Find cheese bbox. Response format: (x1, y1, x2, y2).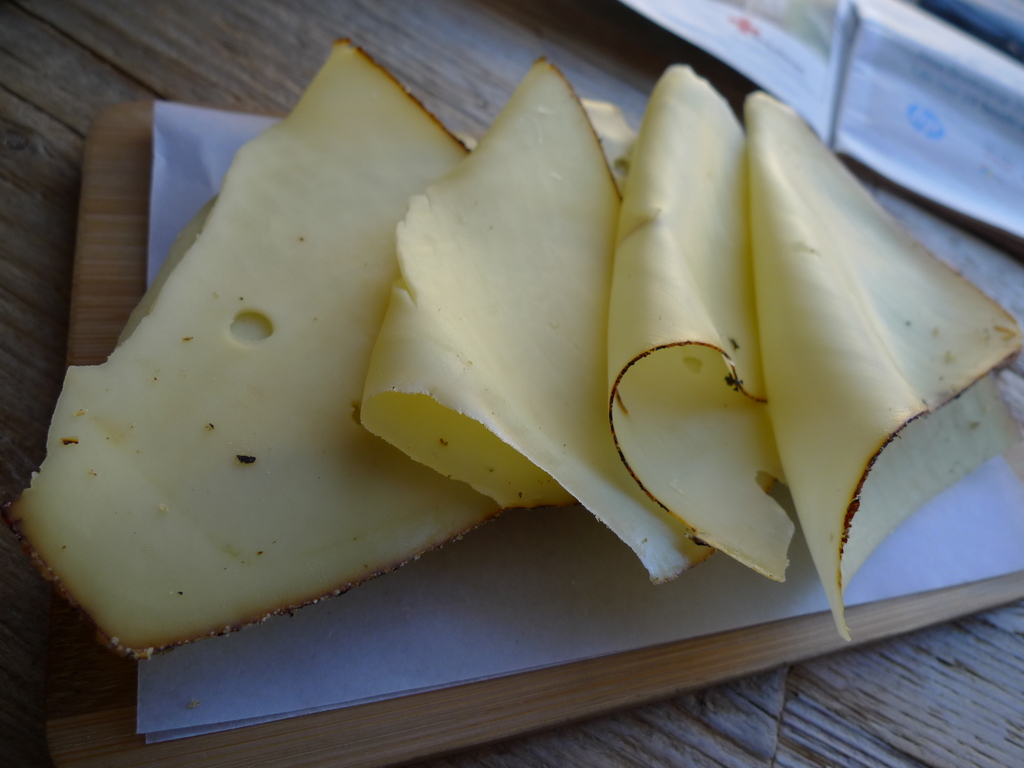
(0, 39, 505, 654).
